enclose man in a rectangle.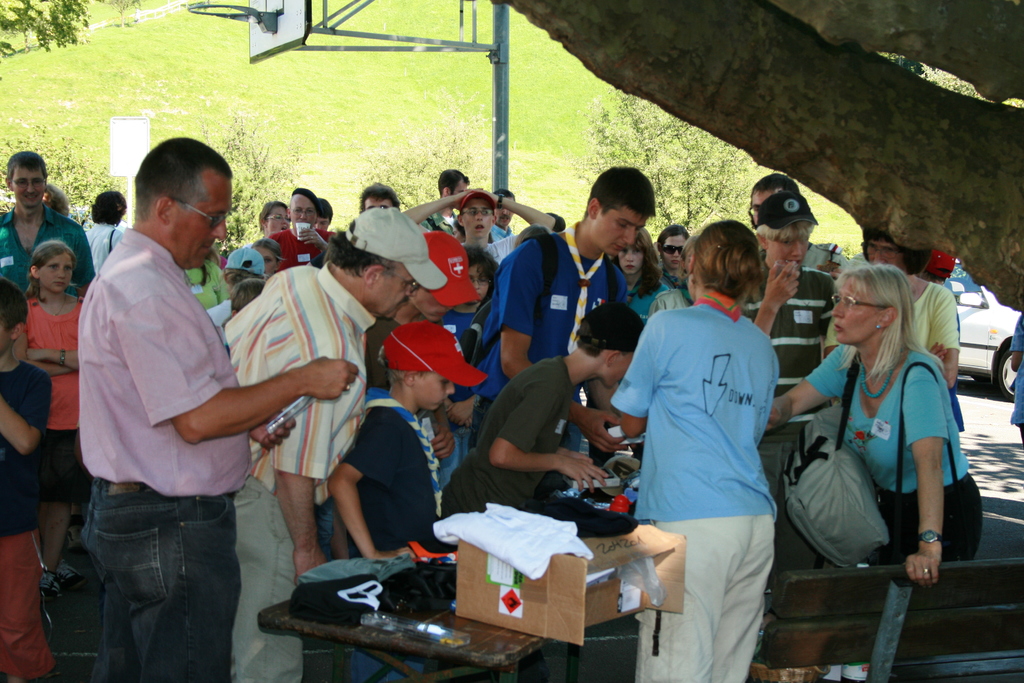
left=414, top=168, right=477, bottom=235.
